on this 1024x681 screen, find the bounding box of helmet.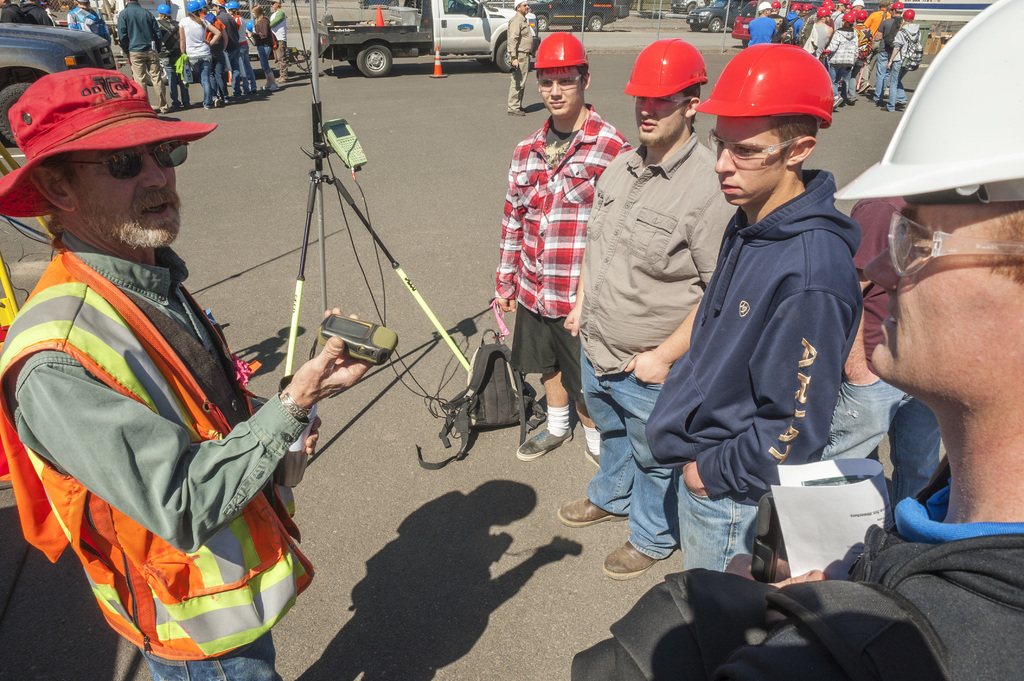
Bounding box: l=752, t=0, r=773, b=18.
